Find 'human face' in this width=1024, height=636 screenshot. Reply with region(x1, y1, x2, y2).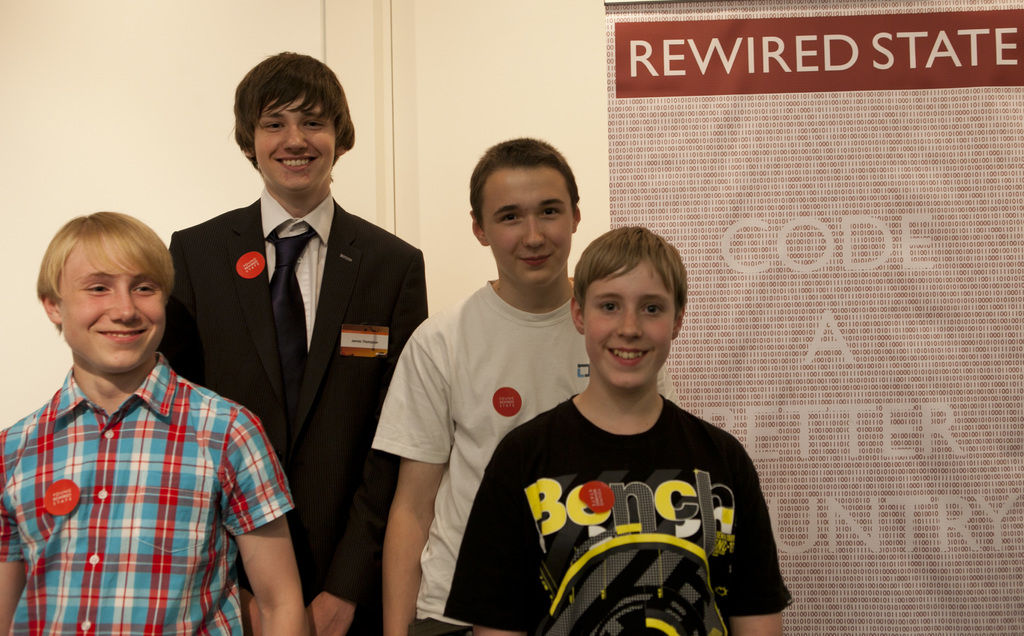
region(257, 97, 335, 197).
